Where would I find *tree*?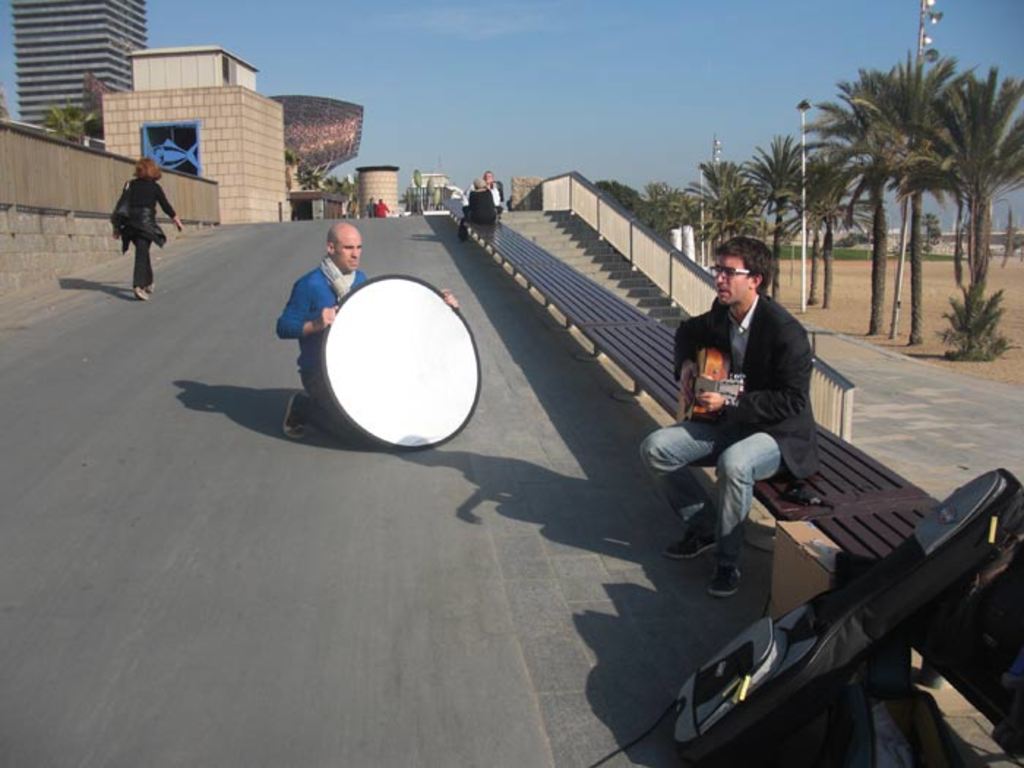
At BBox(854, 45, 958, 338).
